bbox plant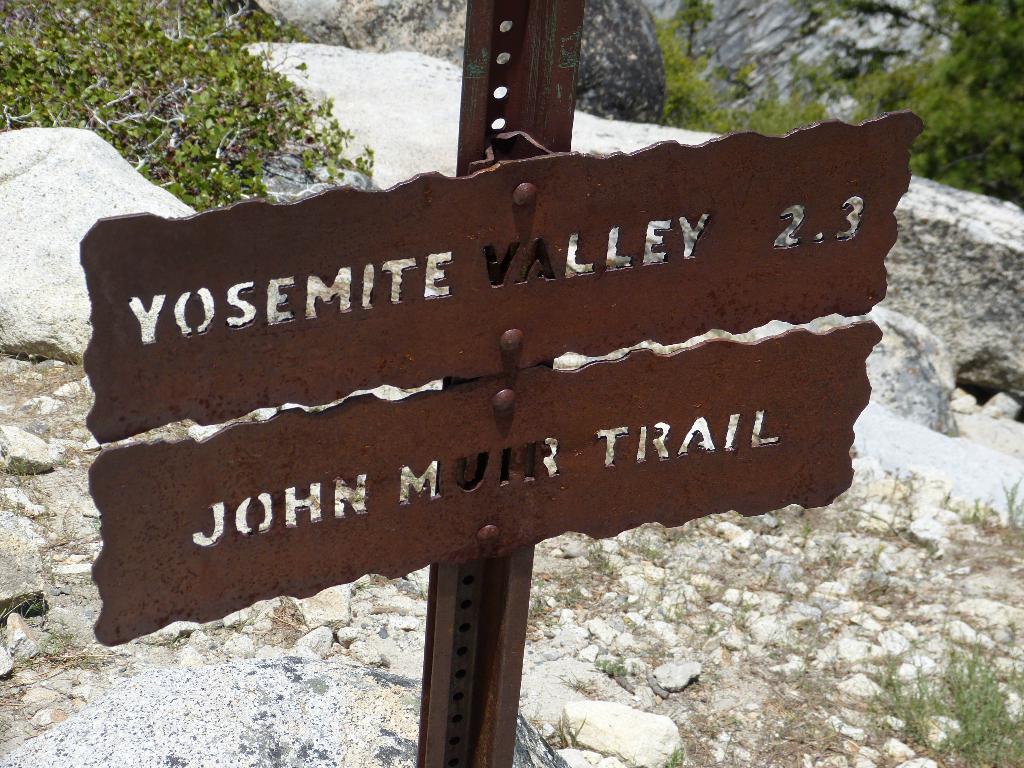
{"left": 703, "top": 601, "right": 751, "bottom": 630}
